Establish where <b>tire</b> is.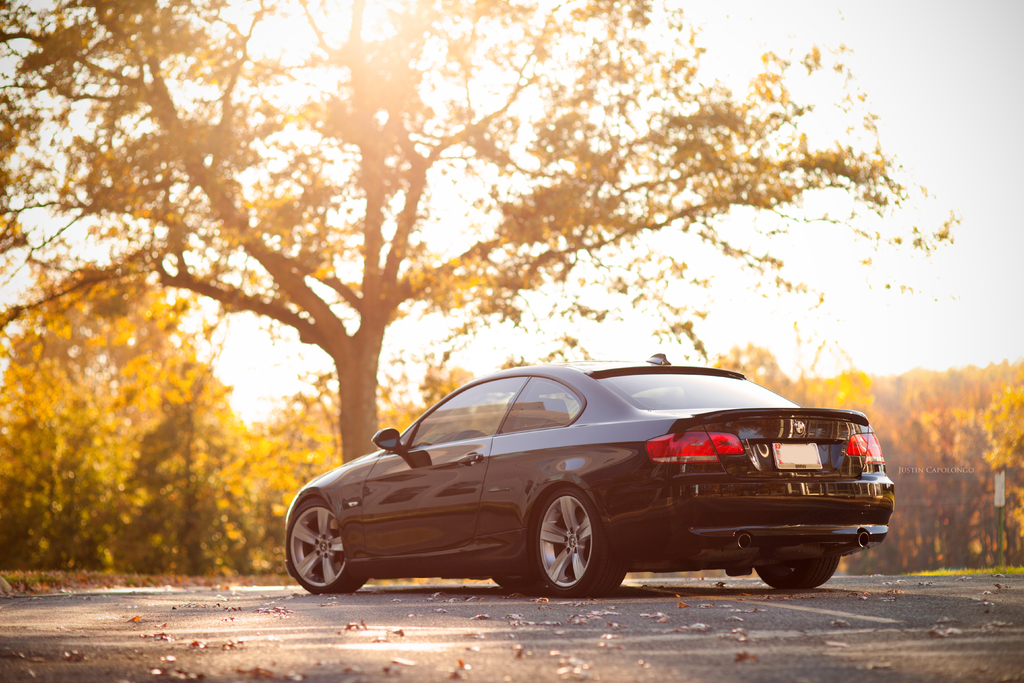
Established at 492 574 543 589.
